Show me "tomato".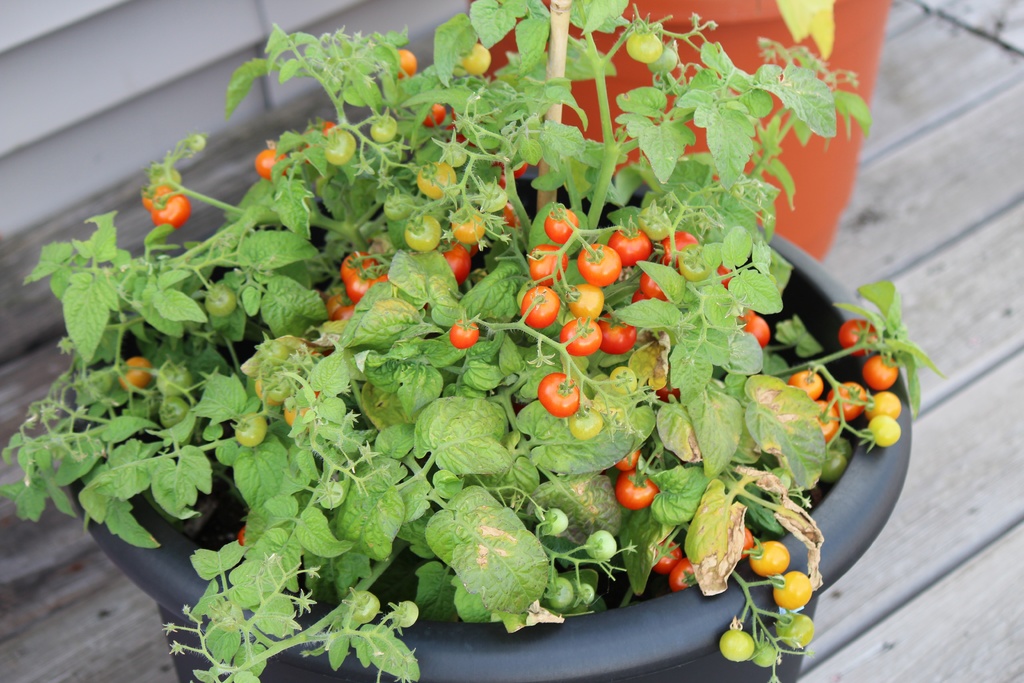
"tomato" is here: BBox(771, 570, 814, 612).
